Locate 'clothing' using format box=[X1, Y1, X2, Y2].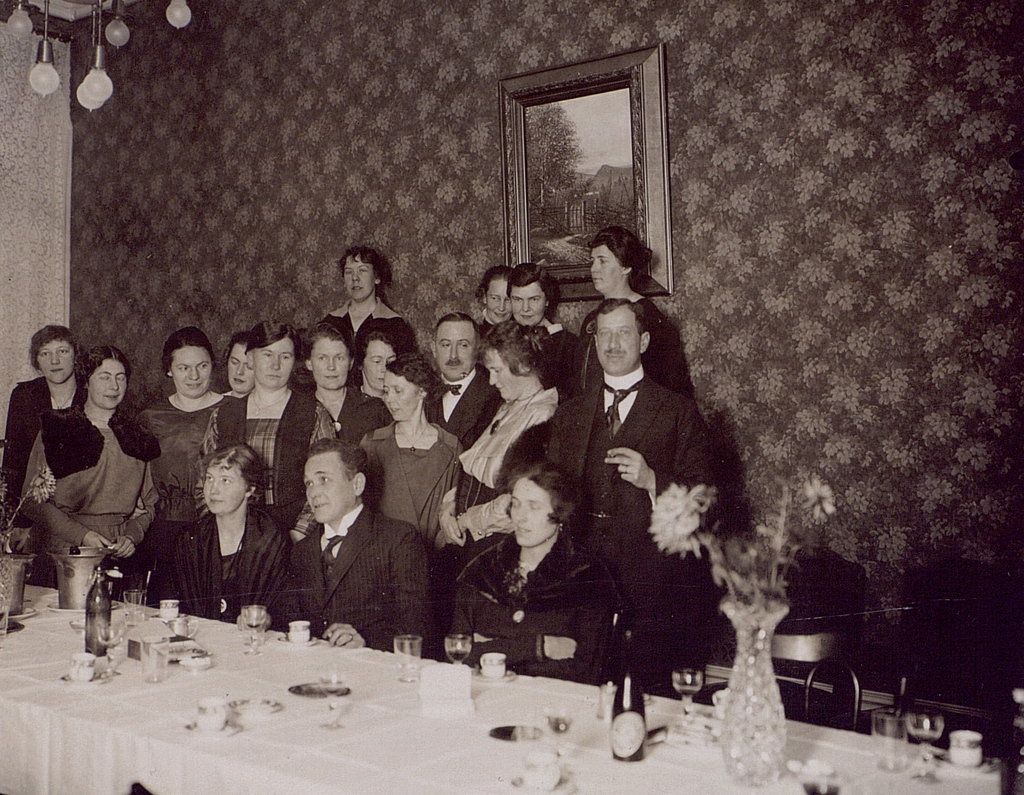
box=[317, 302, 415, 378].
